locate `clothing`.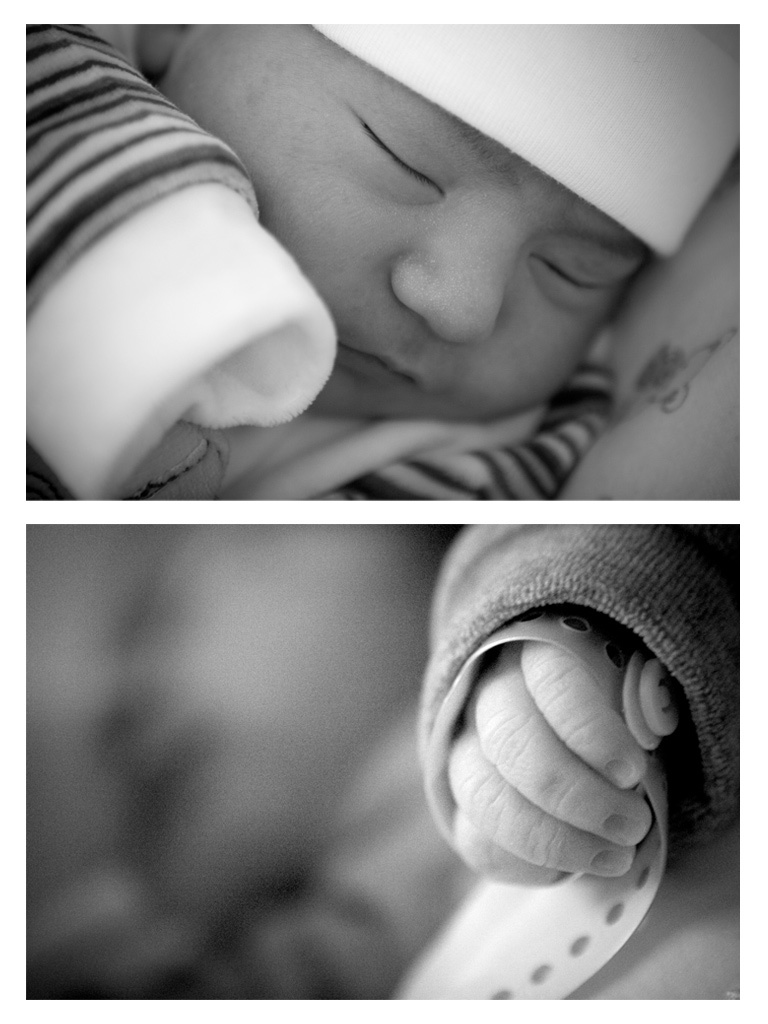
Bounding box: (left=418, top=524, right=743, bottom=854).
